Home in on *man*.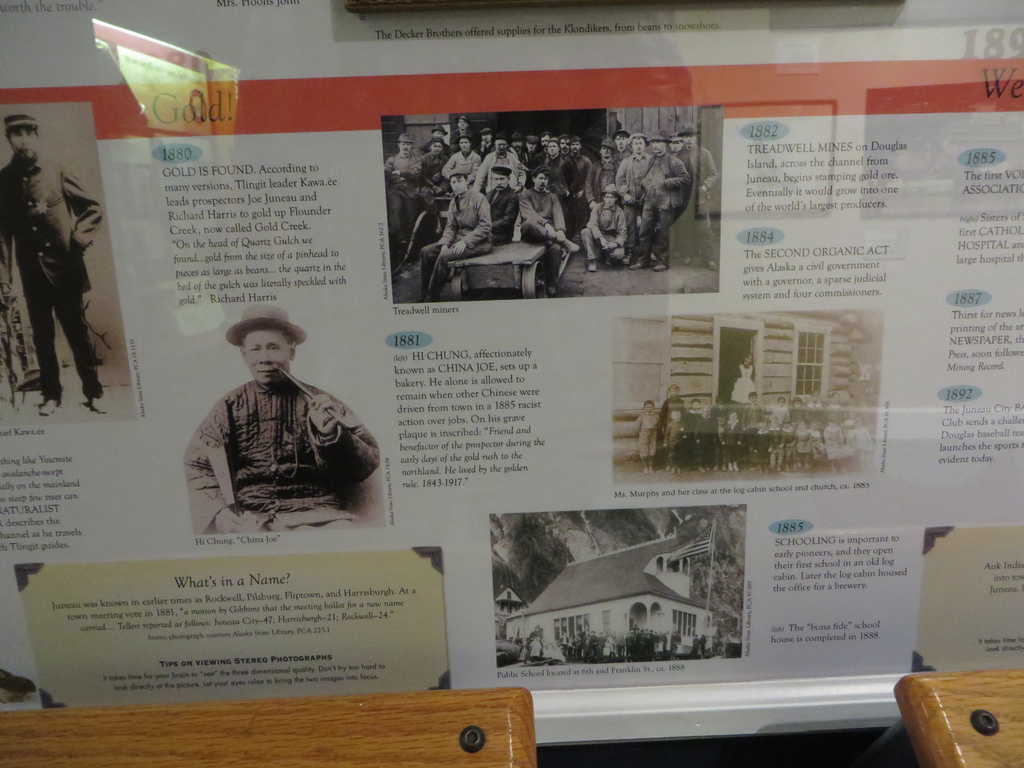
Homed in at l=419, t=125, r=457, b=160.
